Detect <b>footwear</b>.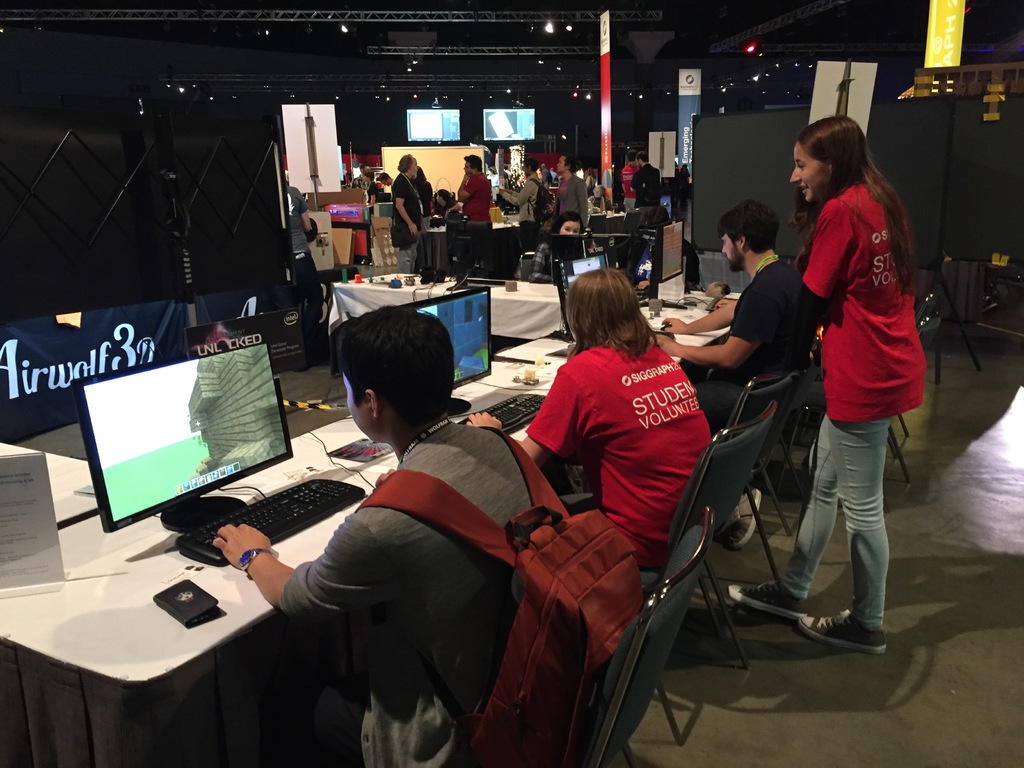
Detected at 796, 604, 893, 655.
